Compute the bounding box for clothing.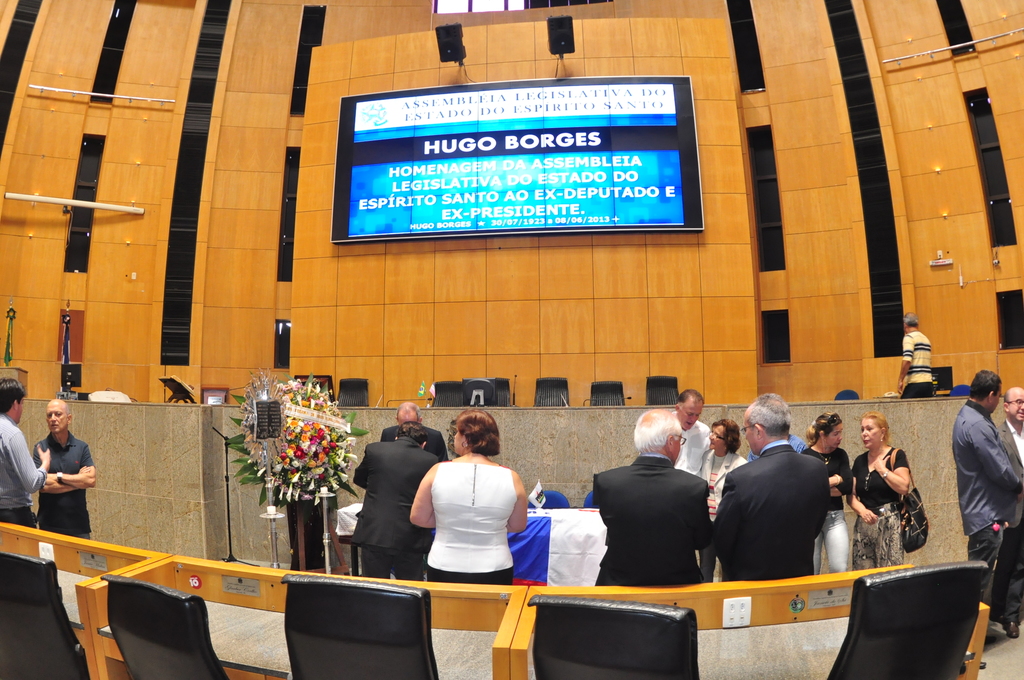
x1=381, y1=421, x2=449, y2=461.
